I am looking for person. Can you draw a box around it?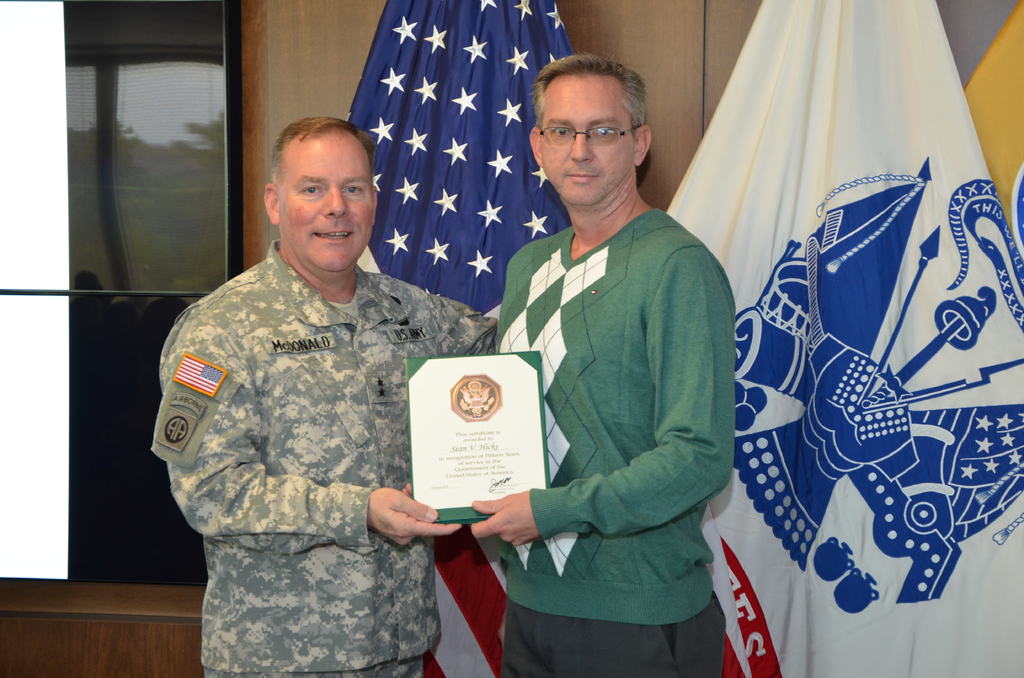
Sure, the bounding box is bbox=(467, 51, 736, 676).
